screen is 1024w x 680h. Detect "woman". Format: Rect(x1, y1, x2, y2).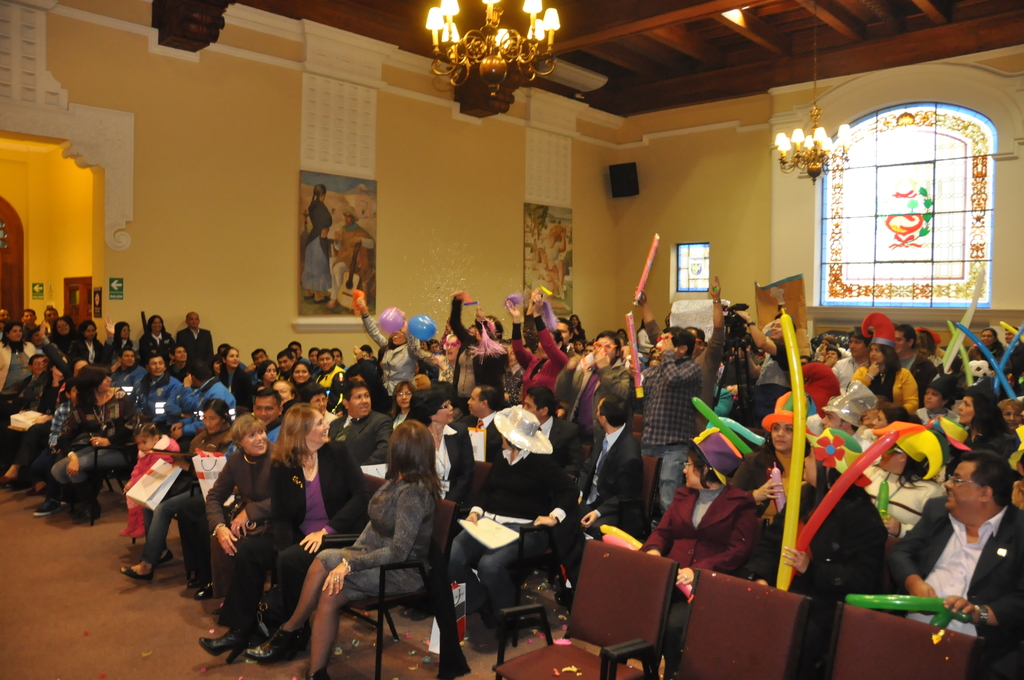
Rect(0, 318, 39, 420).
